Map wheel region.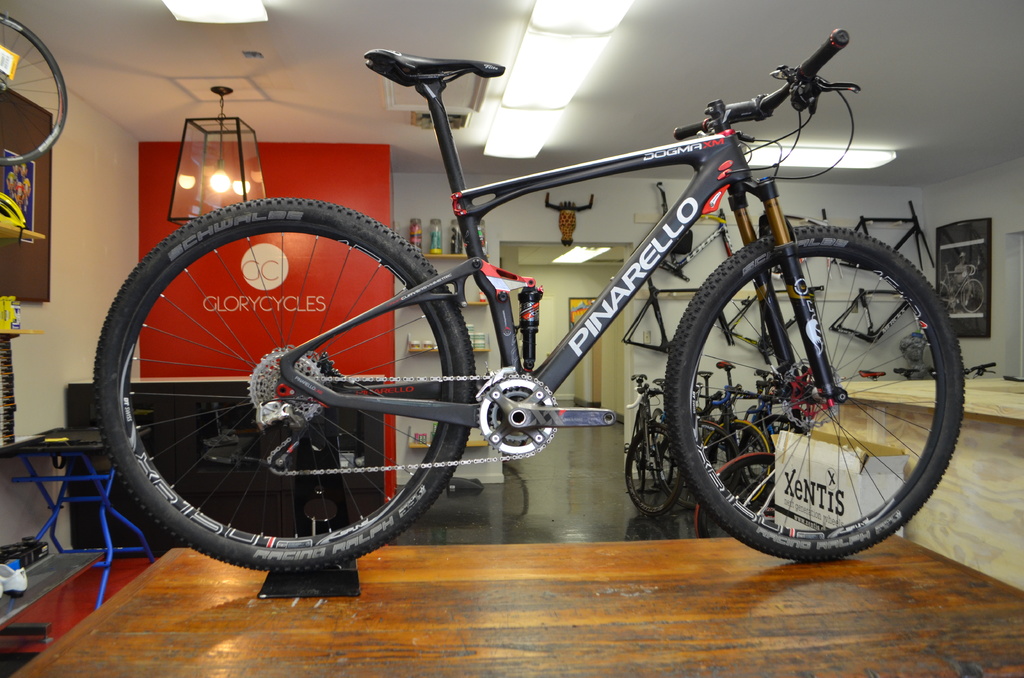
Mapped to <box>699,419,771,503</box>.
